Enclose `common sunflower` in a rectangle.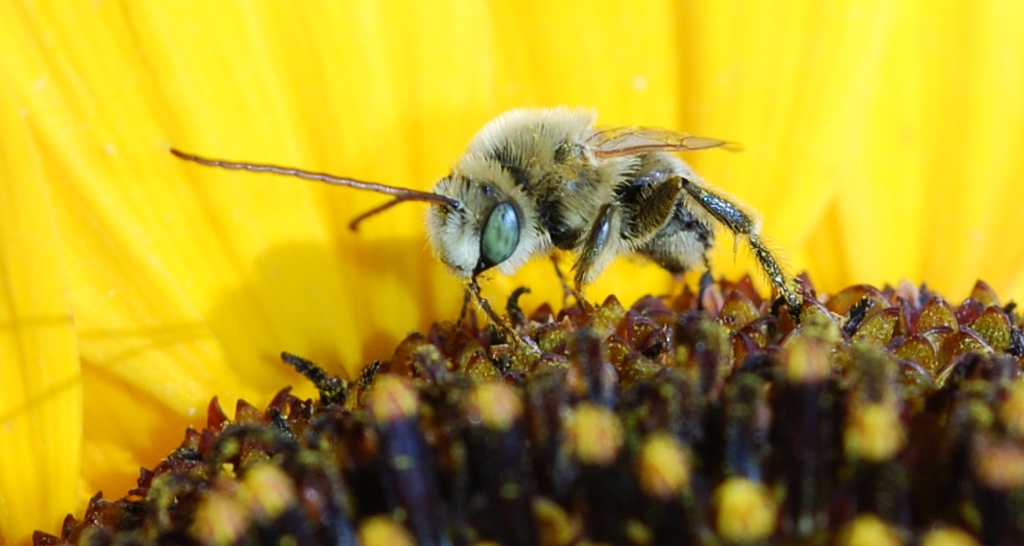
bbox=(0, 0, 1023, 545).
